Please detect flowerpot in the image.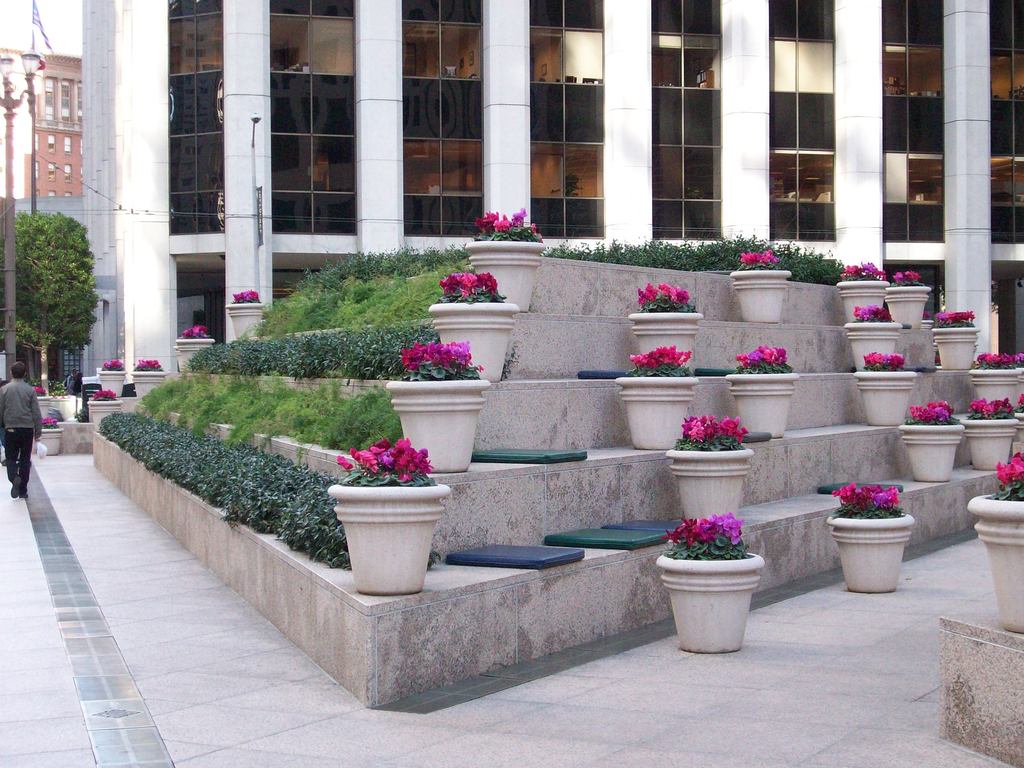
select_region(969, 366, 1020, 410).
